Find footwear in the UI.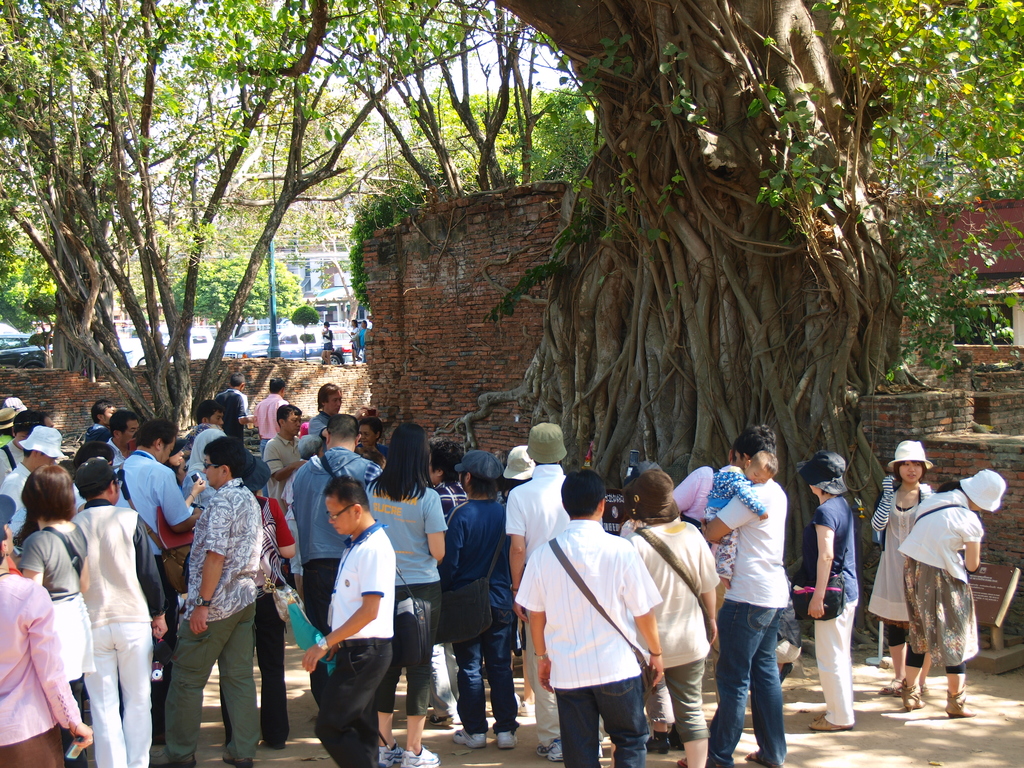
UI element at bbox=(452, 729, 488, 748).
